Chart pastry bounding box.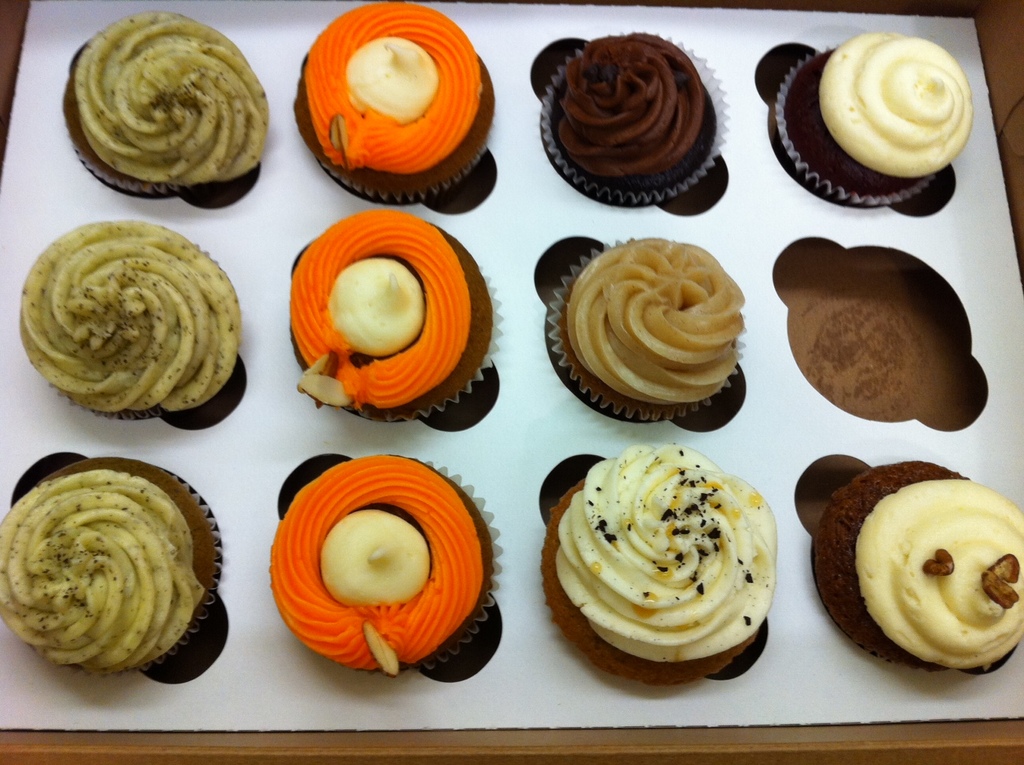
Charted: [544, 29, 721, 201].
